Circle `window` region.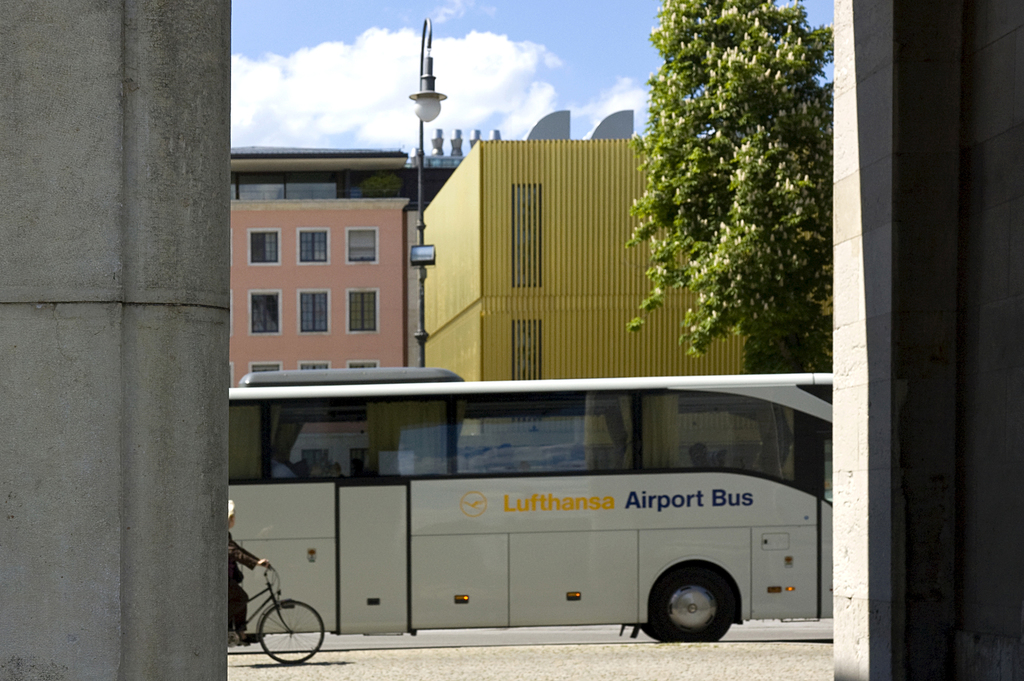
Region: <bbox>245, 227, 279, 265</bbox>.
